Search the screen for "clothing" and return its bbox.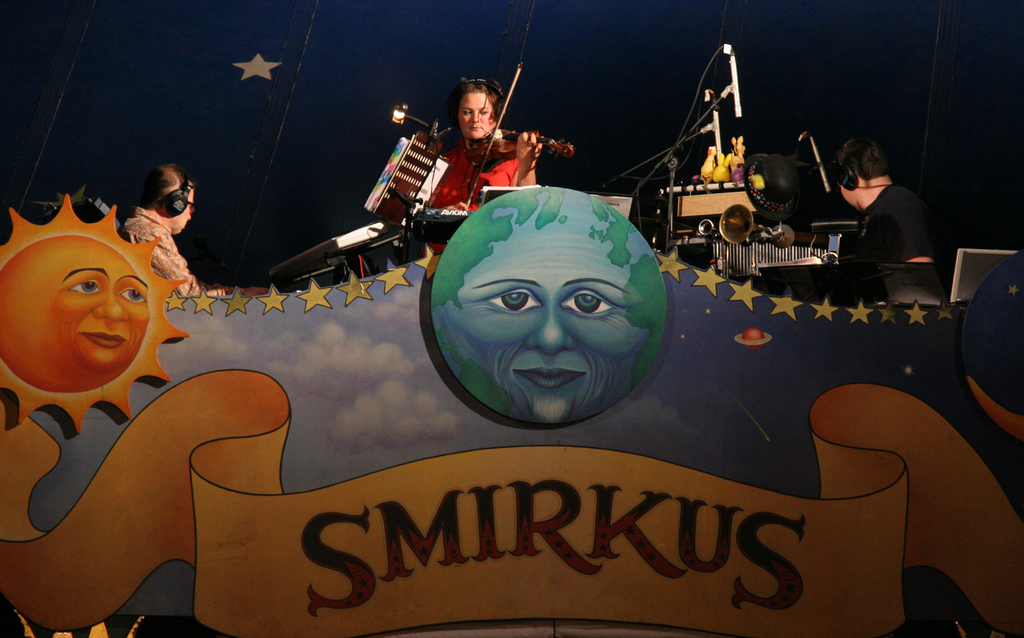
Found: locate(839, 181, 929, 260).
